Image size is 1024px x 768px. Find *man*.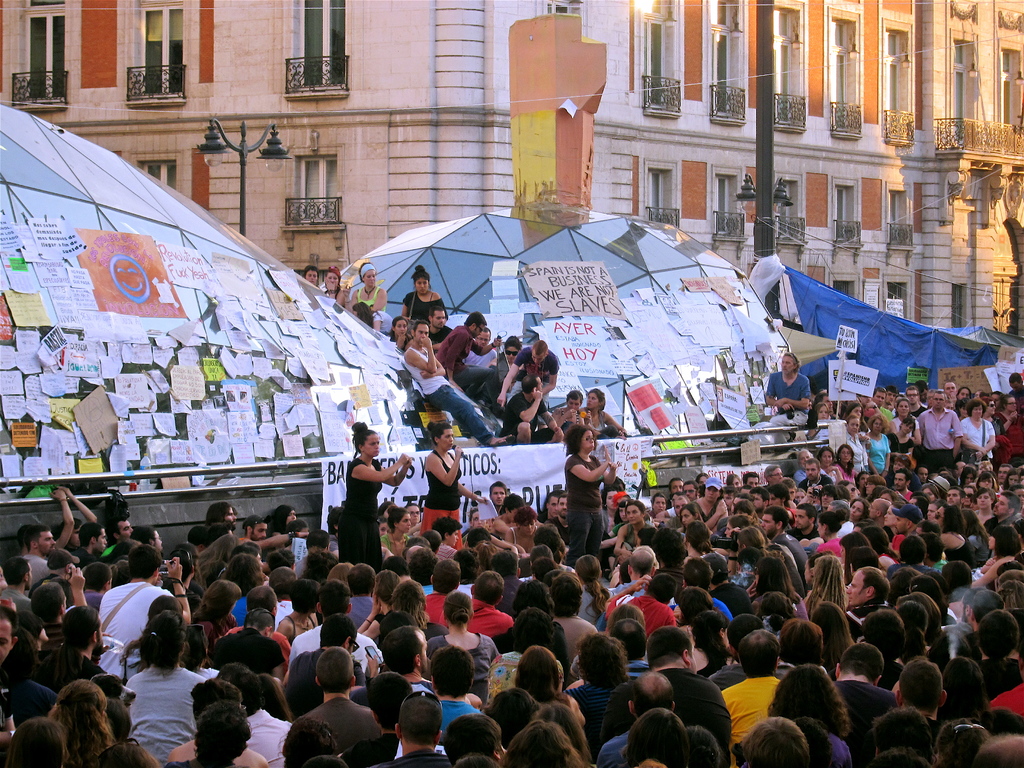
box=[917, 529, 946, 573].
